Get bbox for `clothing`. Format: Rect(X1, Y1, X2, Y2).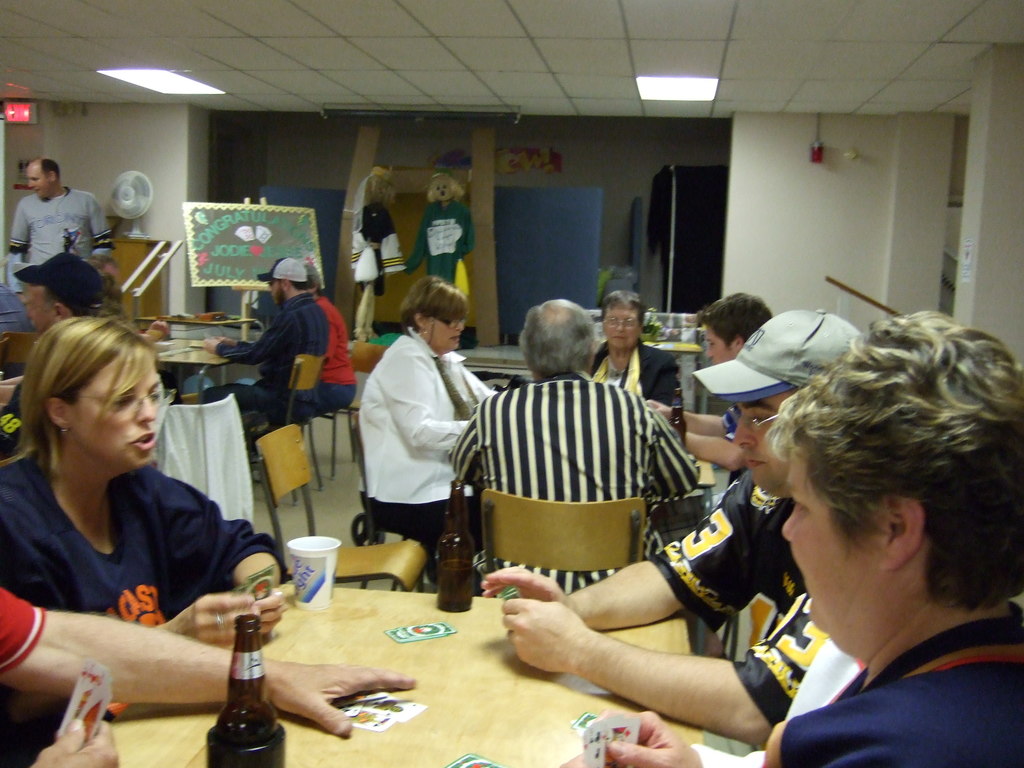
Rect(10, 189, 113, 282).
